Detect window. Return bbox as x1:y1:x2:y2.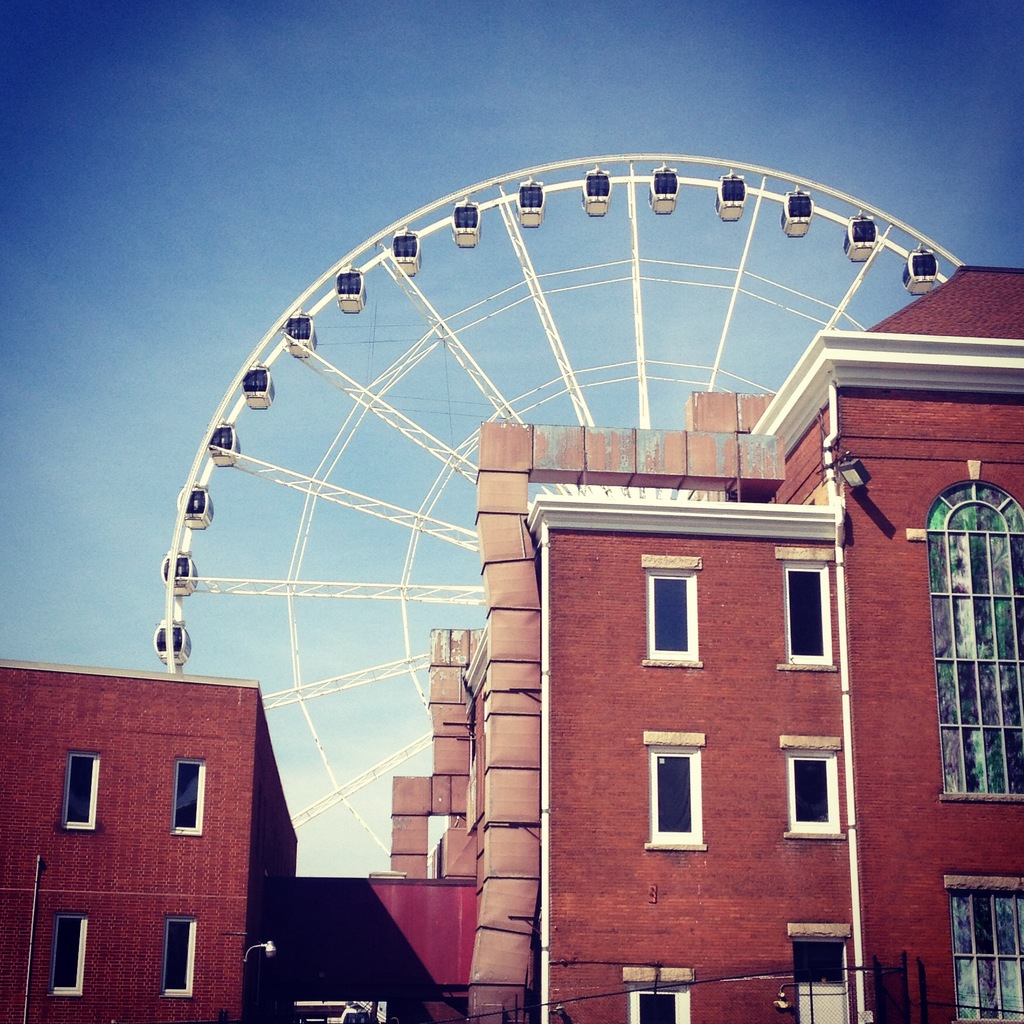
178:764:199:833.
